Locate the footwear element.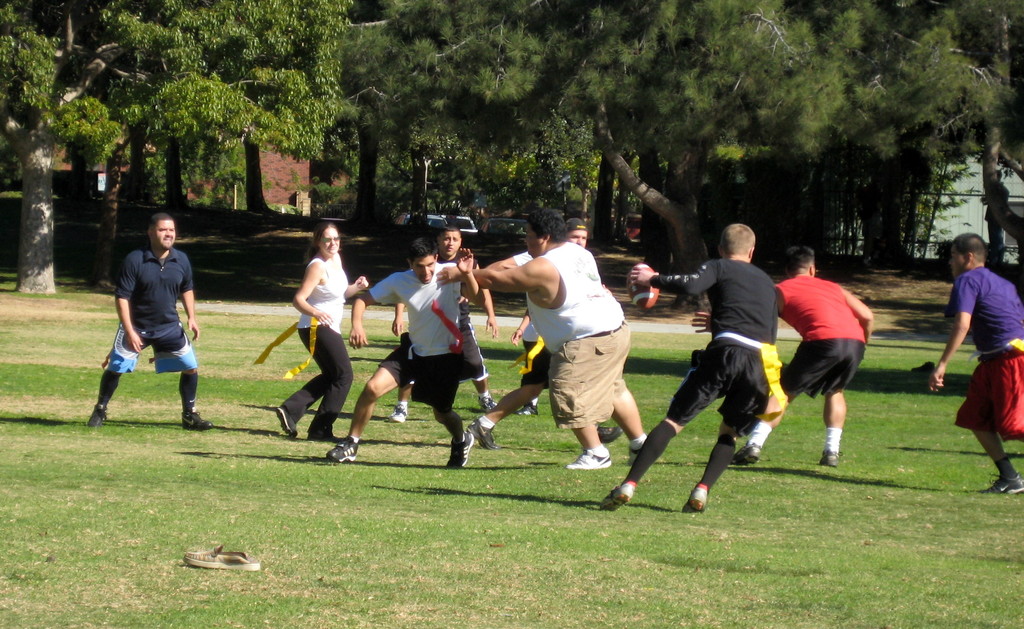
Element bbox: detection(517, 402, 541, 414).
